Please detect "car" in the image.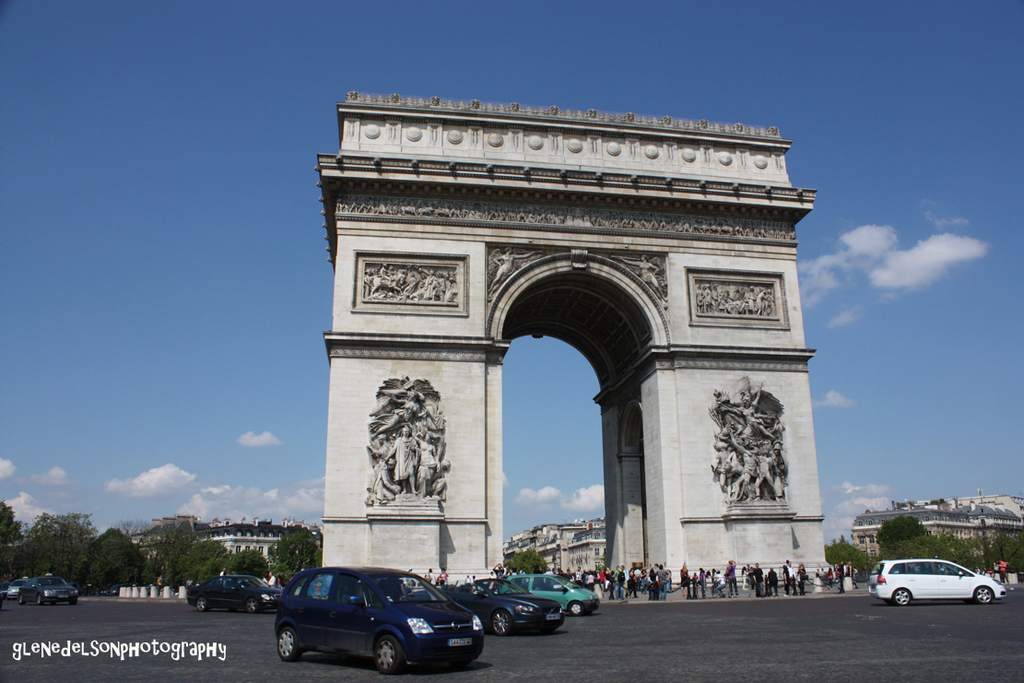
crop(15, 572, 78, 603).
